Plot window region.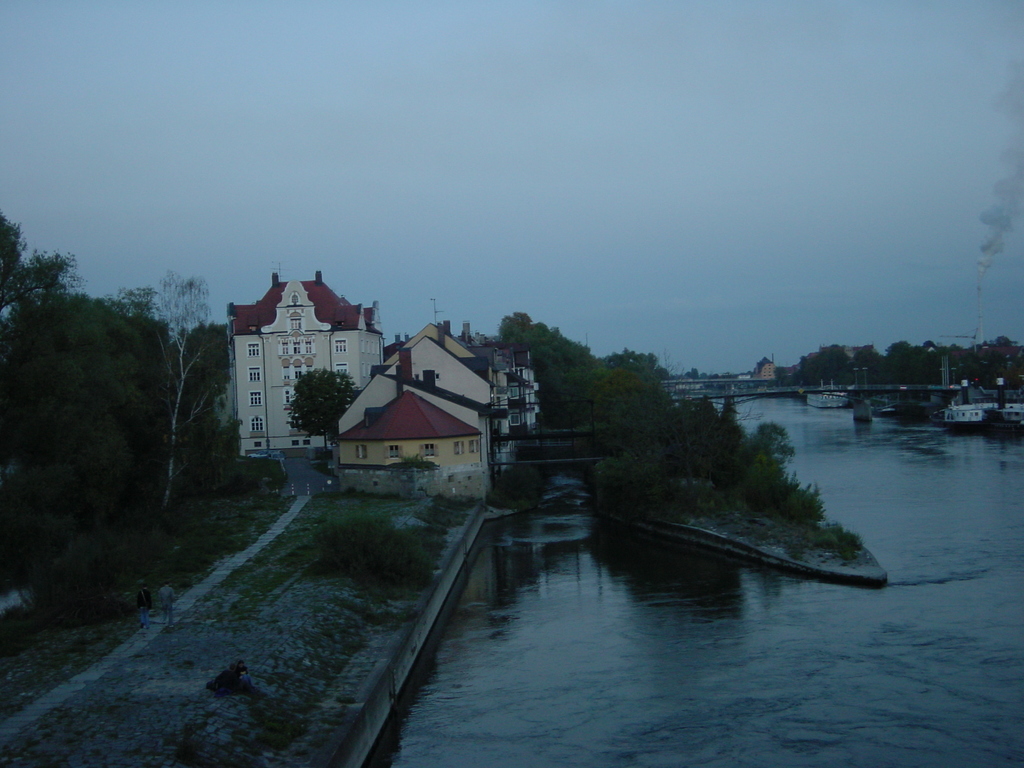
Plotted at <region>384, 444, 405, 459</region>.
